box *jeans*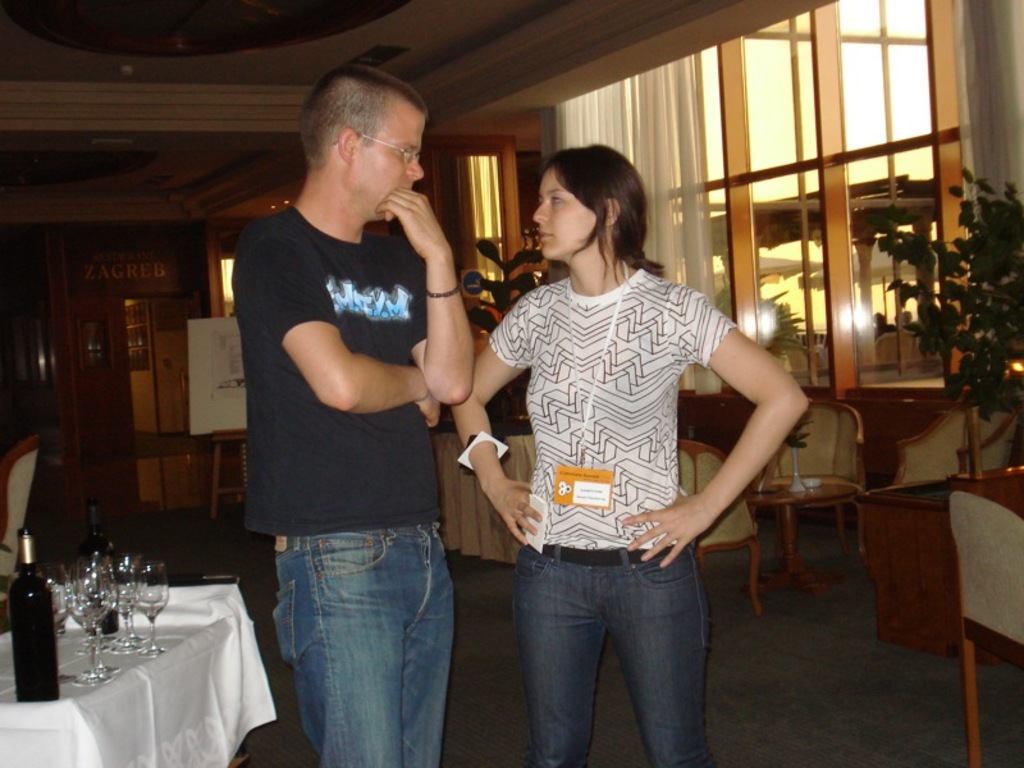
left=518, top=547, right=716, bottom=767
